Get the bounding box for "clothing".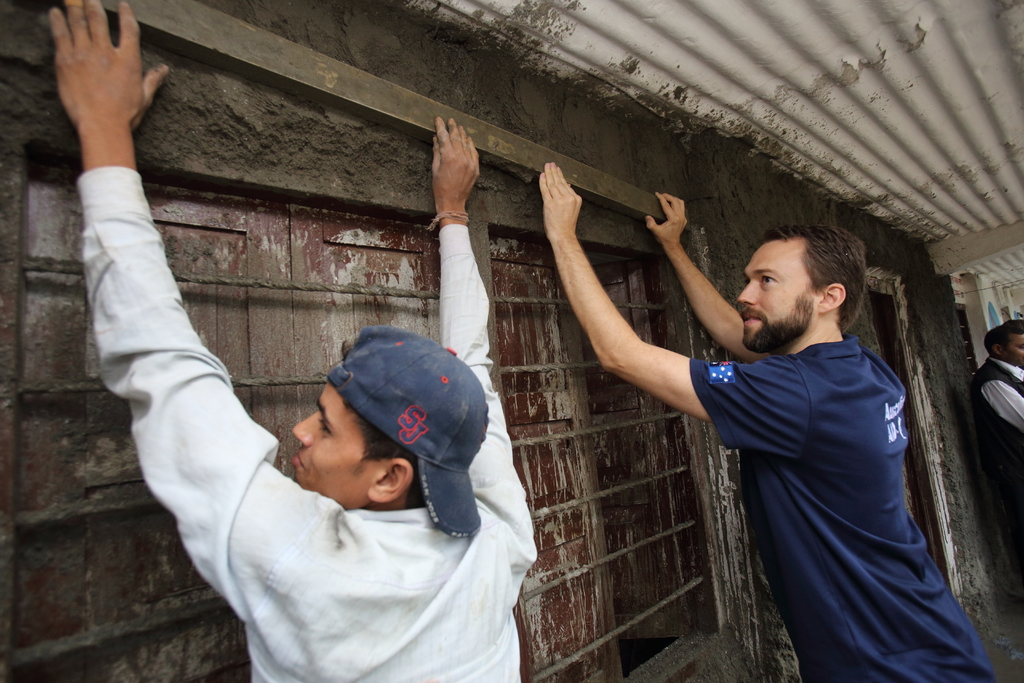
(972, 361, 1023, 546).
